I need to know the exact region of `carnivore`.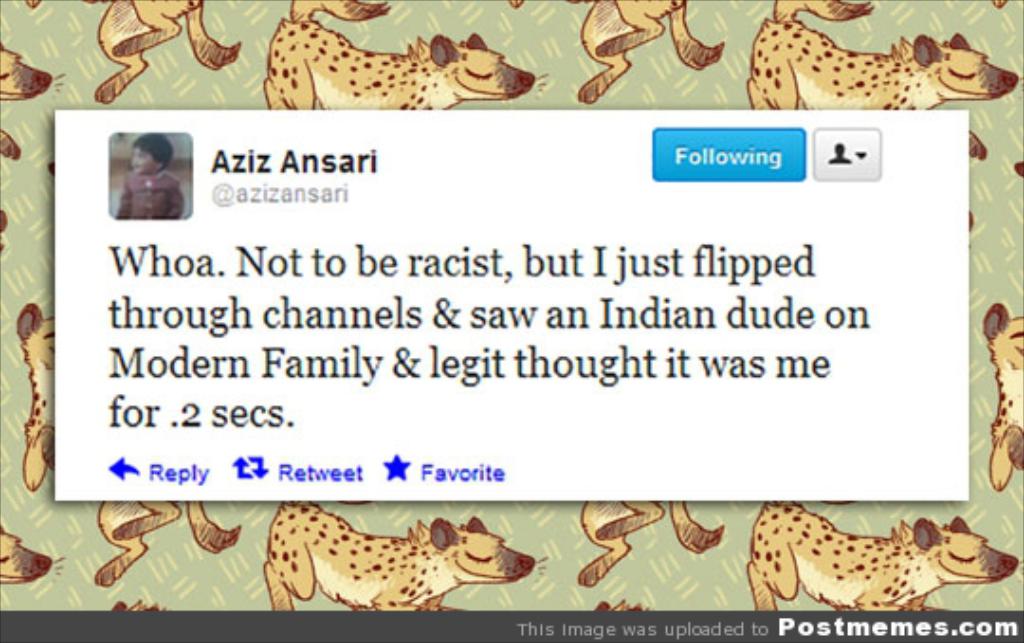
Region: <bbox>0, 40, 57, 250</bbox>.
